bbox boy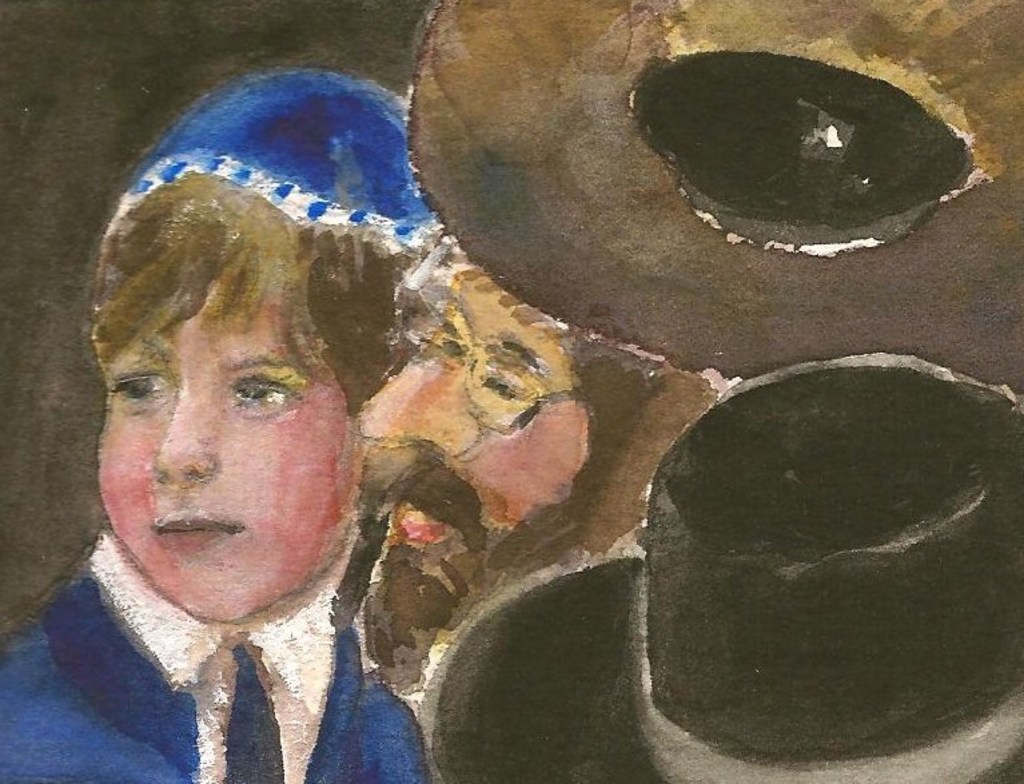
select_region(17, 123, 405, 783)
